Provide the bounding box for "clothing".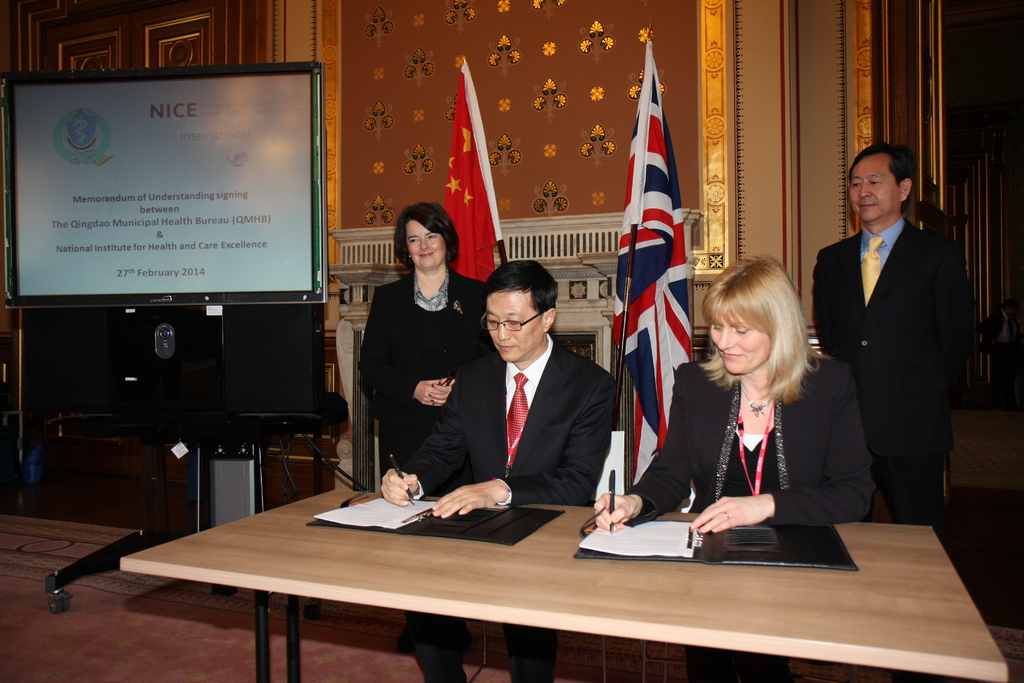
detection(623, 346, 876, 682).
